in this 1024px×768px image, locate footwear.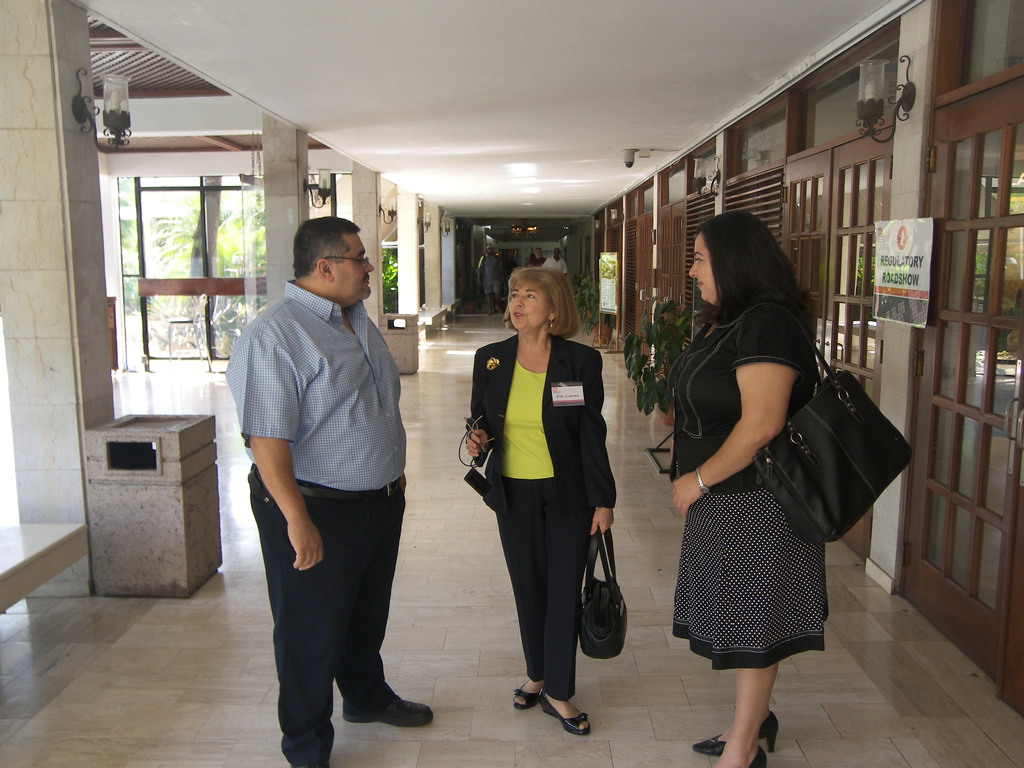
Bounding box: <bbox>345, 693, 435, 718</bbox>.
